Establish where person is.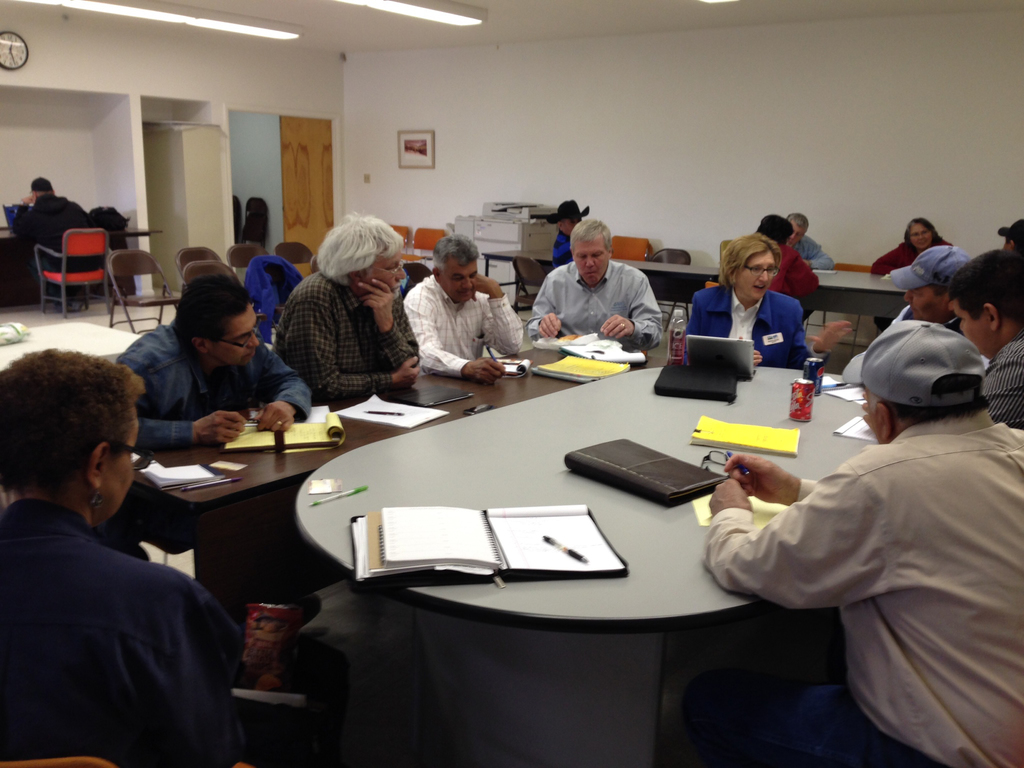
Established at {"x1": 961, "y1": 250, "x2": 1023, "y2": 434}.
